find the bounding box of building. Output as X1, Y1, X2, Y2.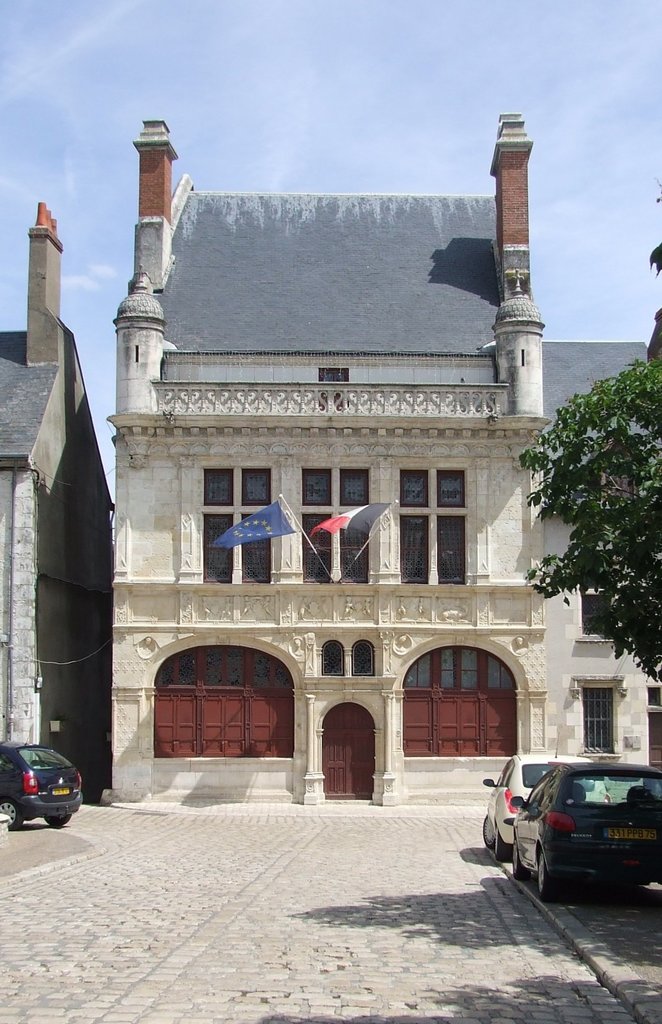
109, 118, 661, 808.
